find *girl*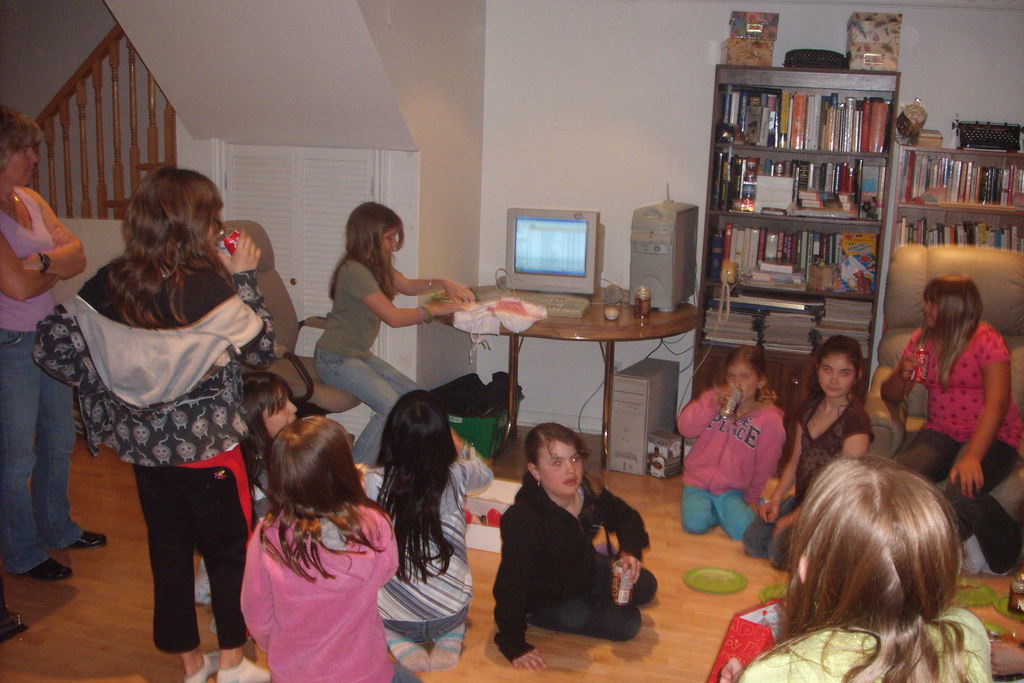
x1=362, y1=388, x2=495, y2=672
